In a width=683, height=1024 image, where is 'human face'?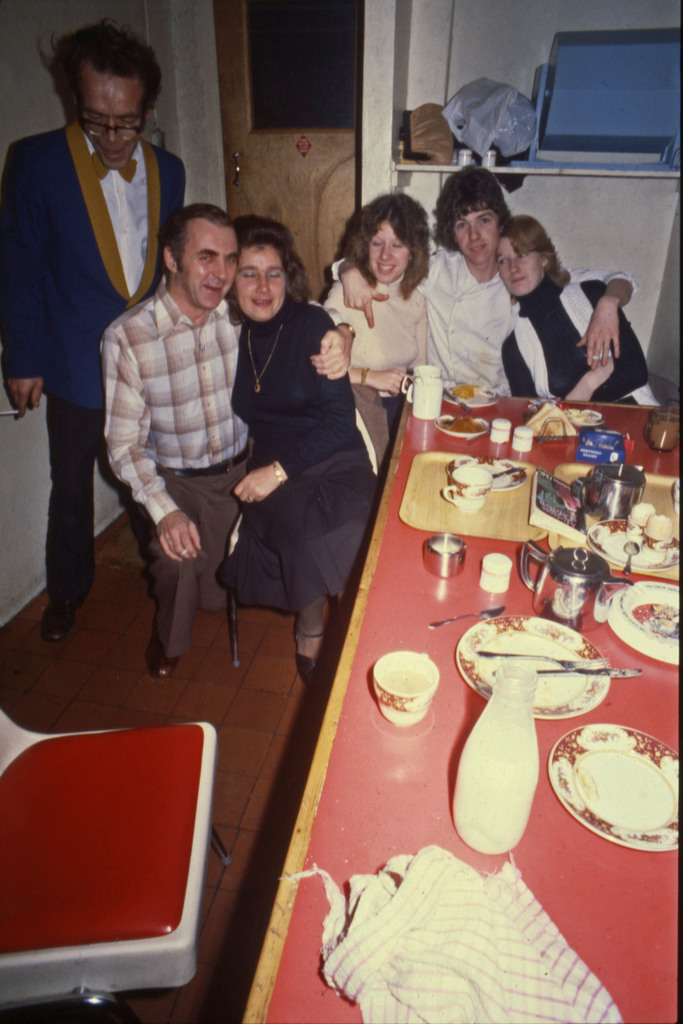
454 216 495 260.
